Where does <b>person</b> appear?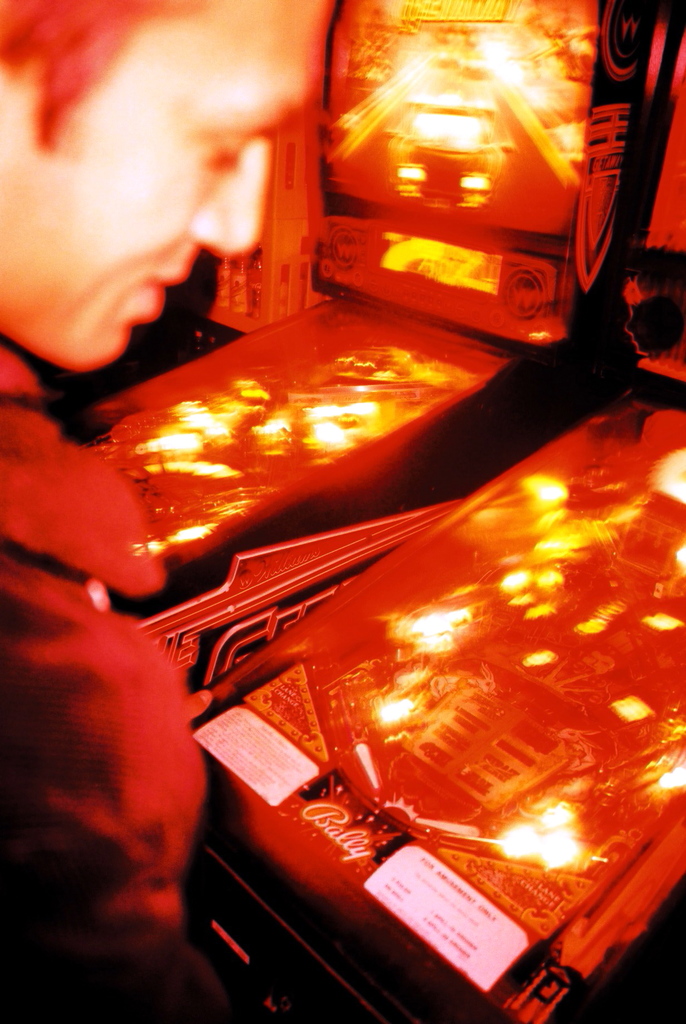
Appears at box=[0, 0, 336, 1023].
